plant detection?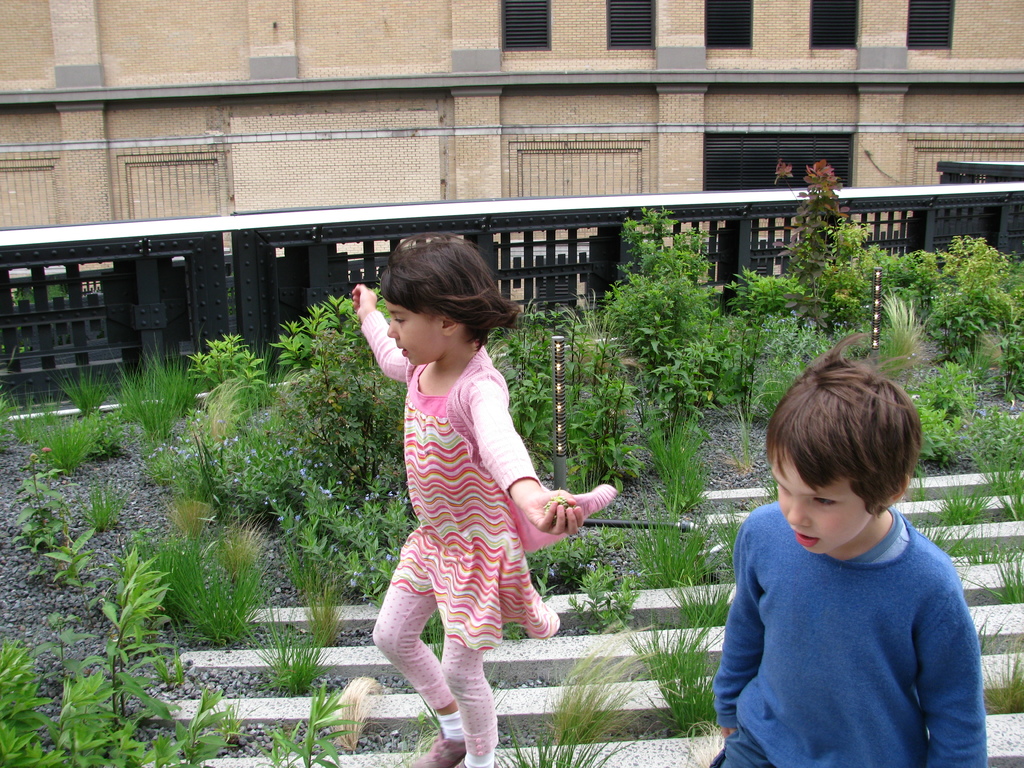
<bbox>413, 712, 454, 742</bbox>
